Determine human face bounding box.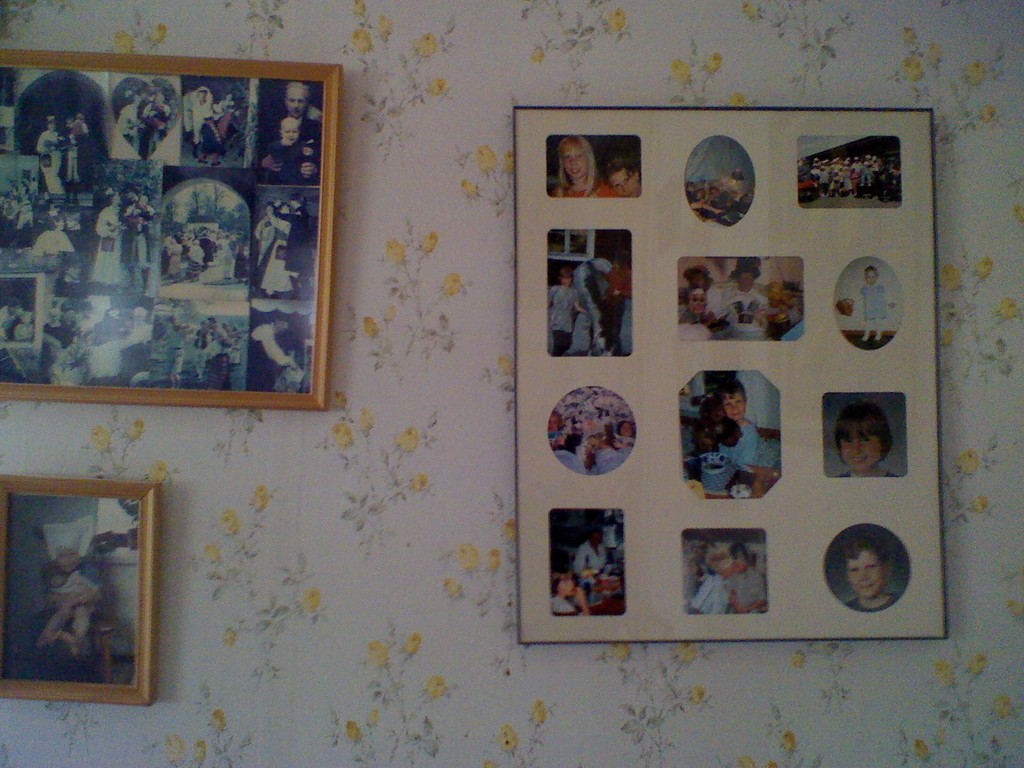
Determined: bbox=[723, 394, 744, 420].
